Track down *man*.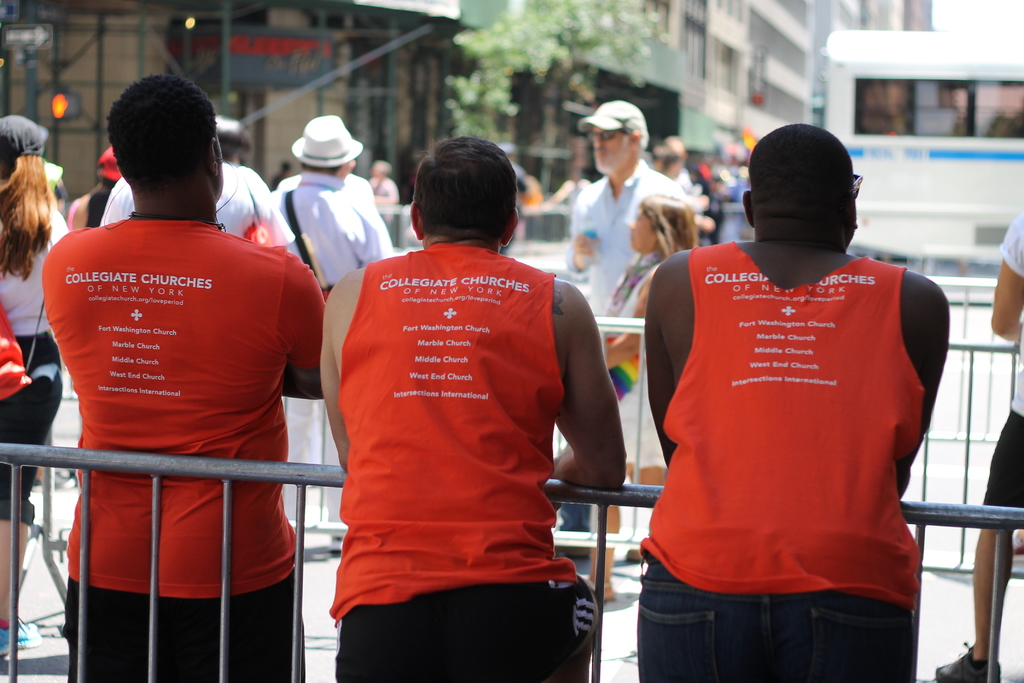
Tracked to [633,120,957,682].
